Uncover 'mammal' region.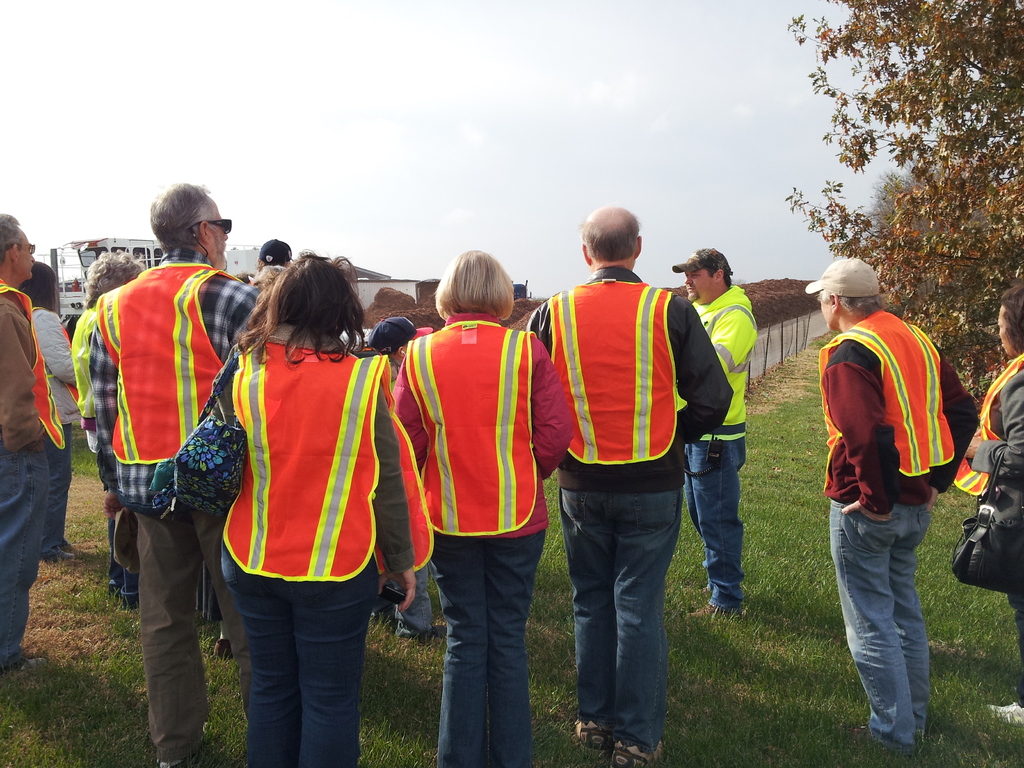
Uncovered: Rect(962, 280, 1023, 723).
